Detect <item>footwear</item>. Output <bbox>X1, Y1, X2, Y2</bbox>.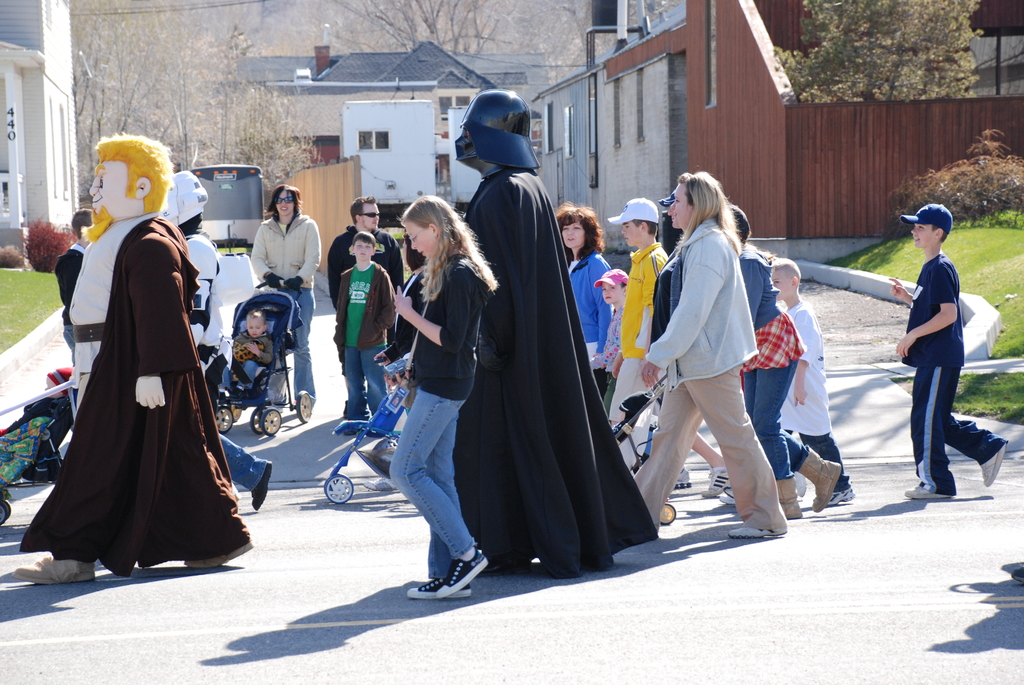
<bbox>701, 468, 730, 496</bbox>.
